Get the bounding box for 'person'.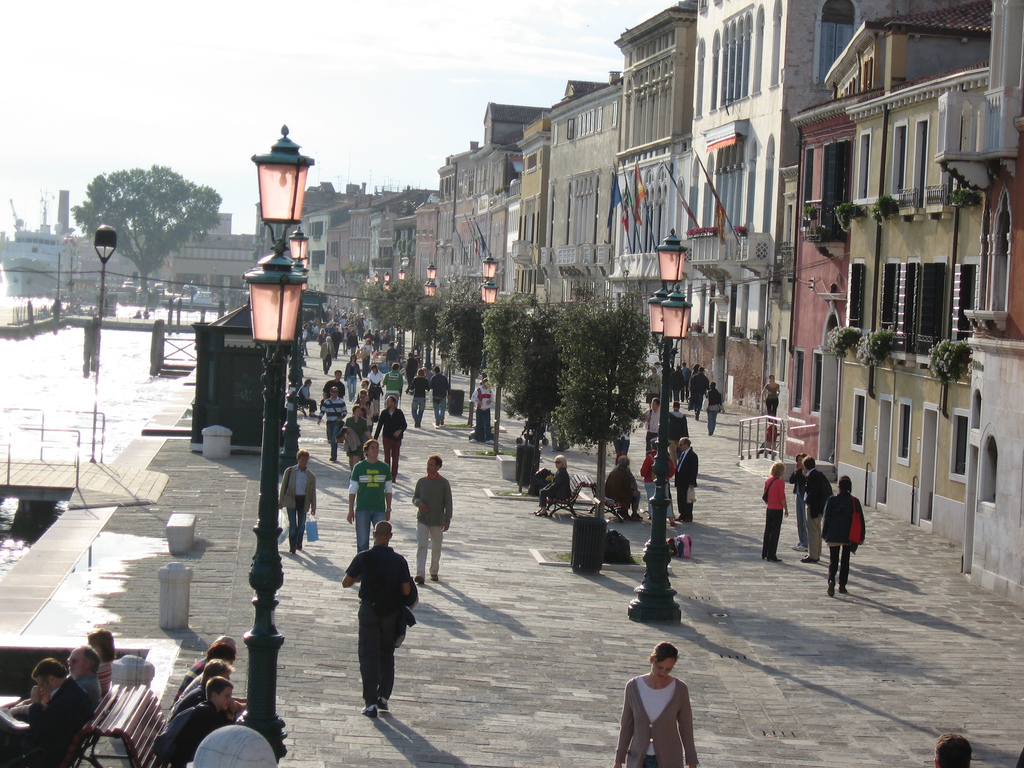
[x1=345, y1=436, x2=395, y2=556].
